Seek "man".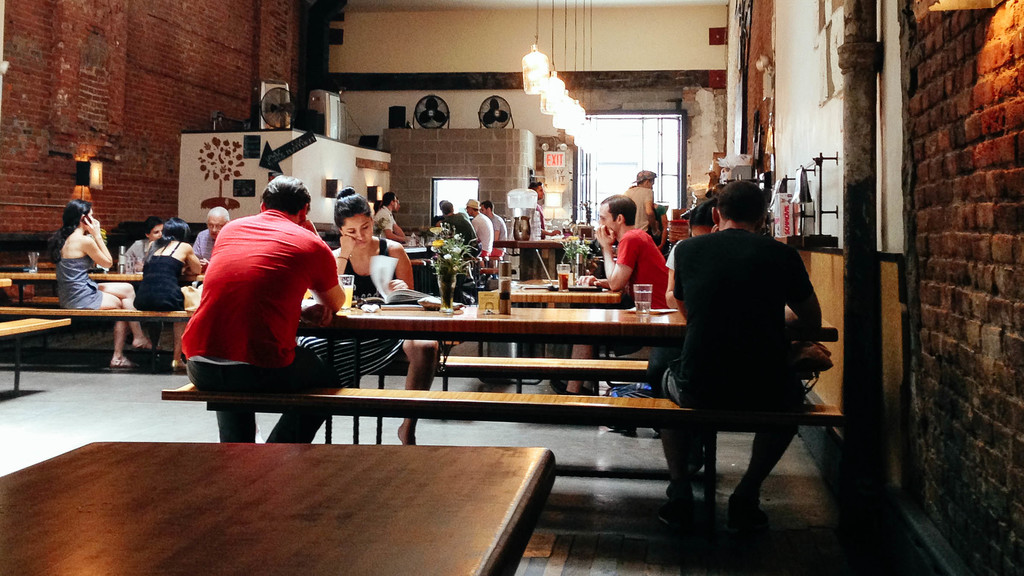
region(180, 173, 345, 448).
